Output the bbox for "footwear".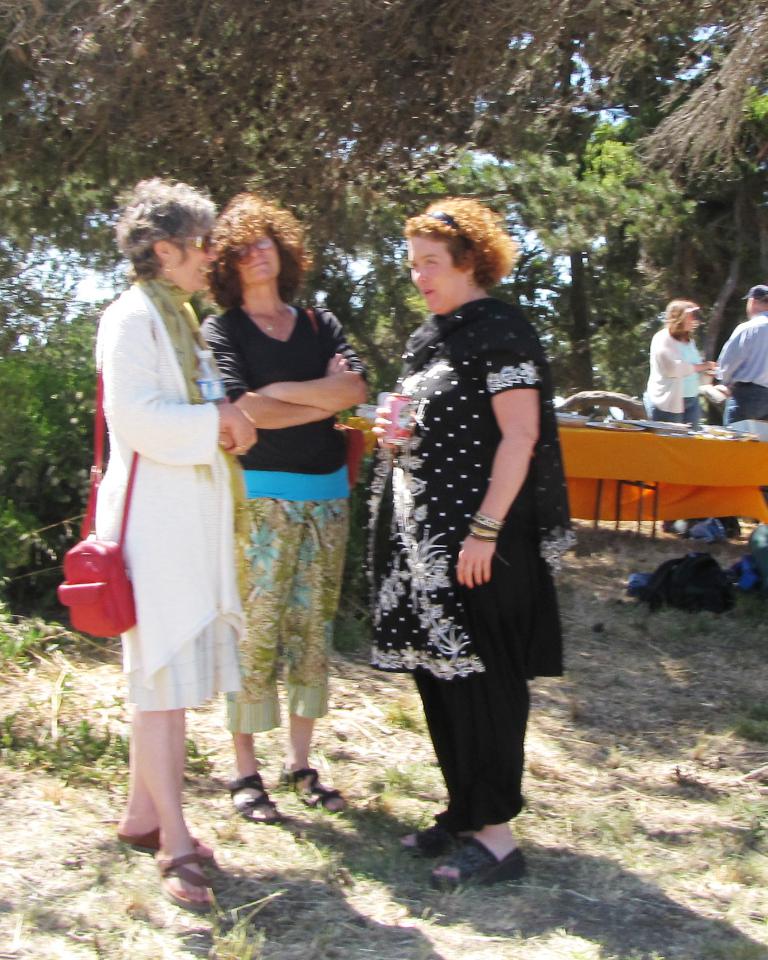
Rect(437, 819, 533, 883).
